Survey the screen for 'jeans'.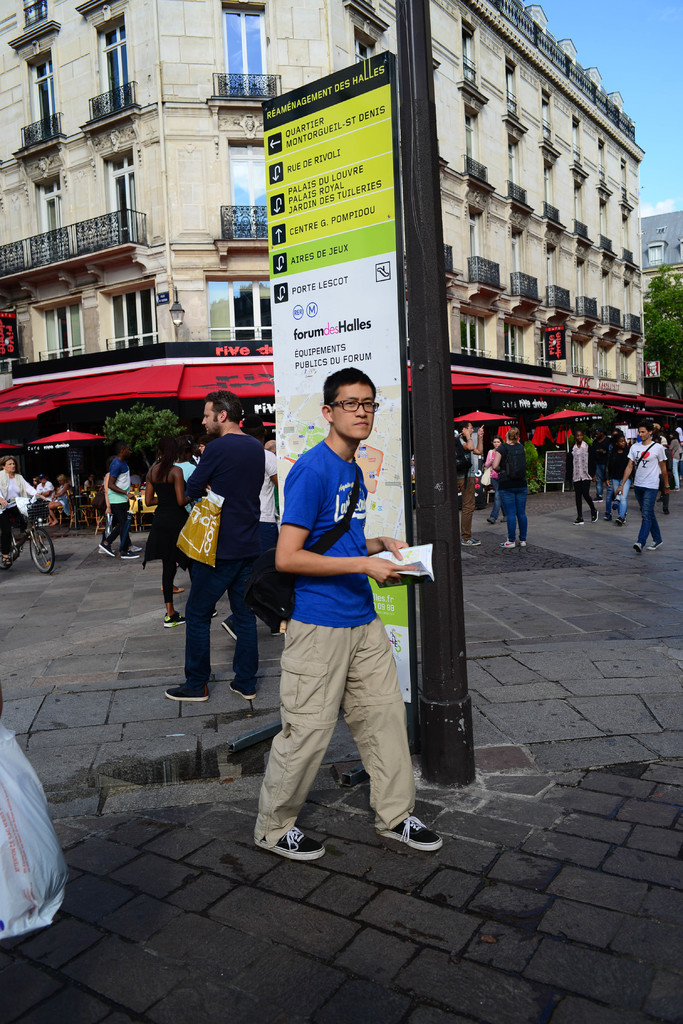
Survey found: (610, 484, 628, 517).
